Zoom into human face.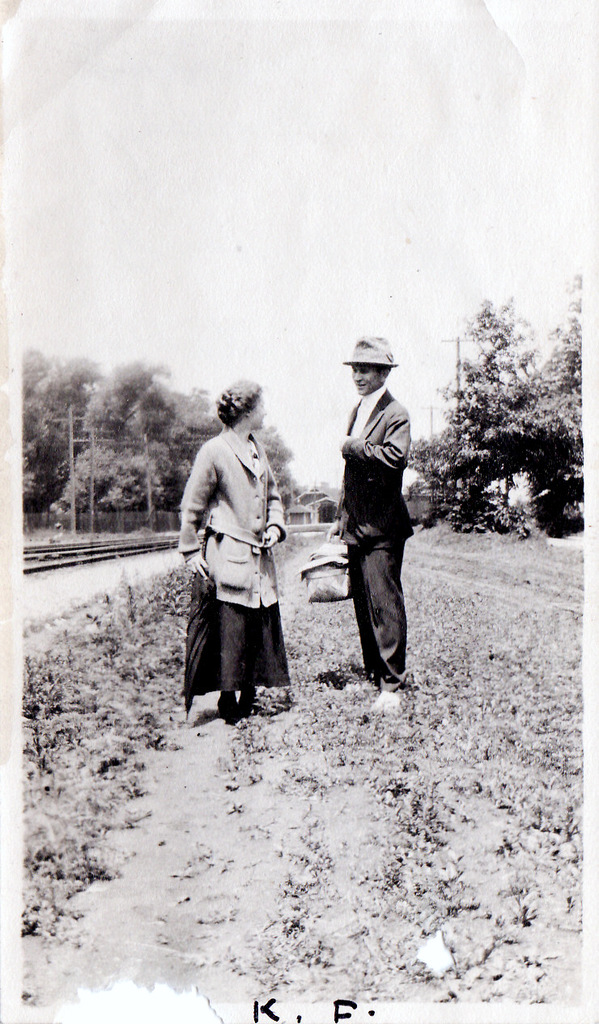
Zoom target: 351, 364, 383, 390.
